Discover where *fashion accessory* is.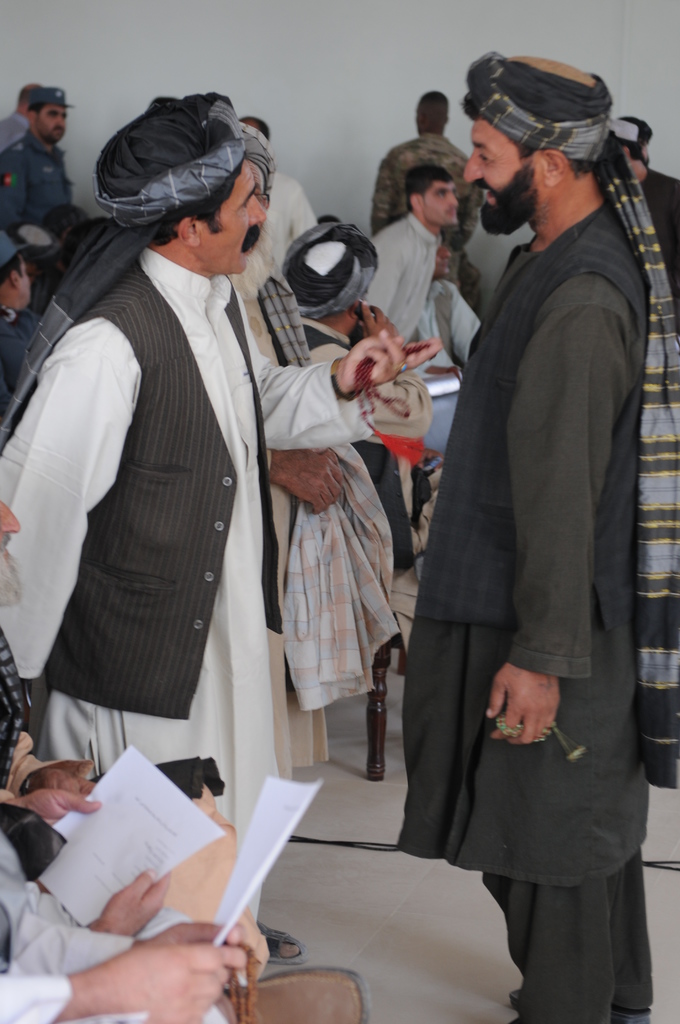
Discovered at bbox=(493, 712, 521, 738).
